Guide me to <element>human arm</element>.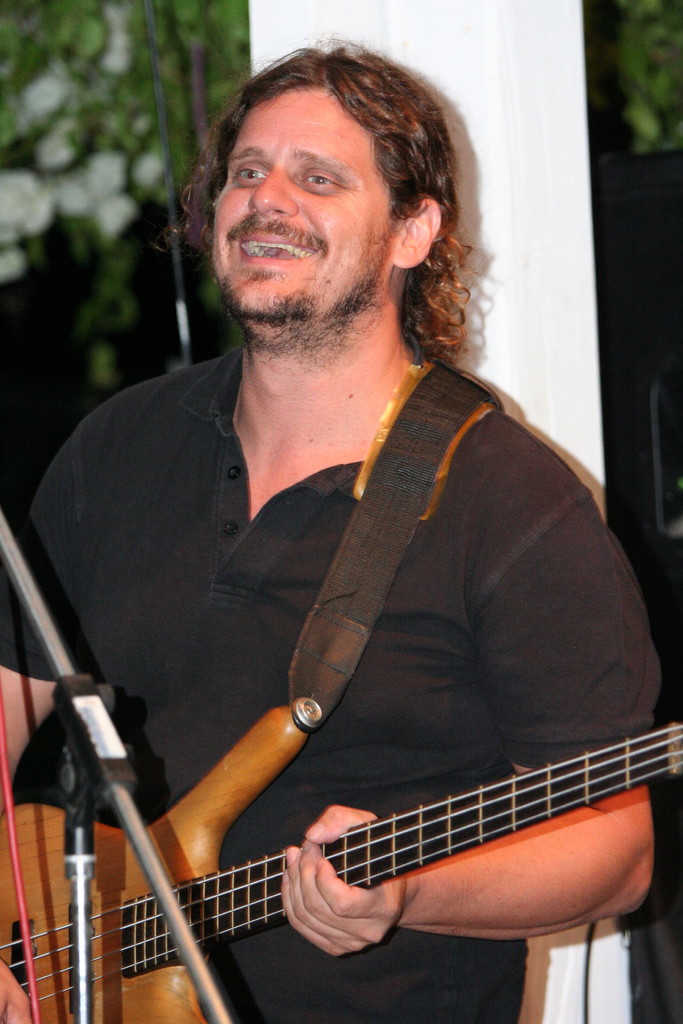
Guidance: box(280, 762, 655, 956).
